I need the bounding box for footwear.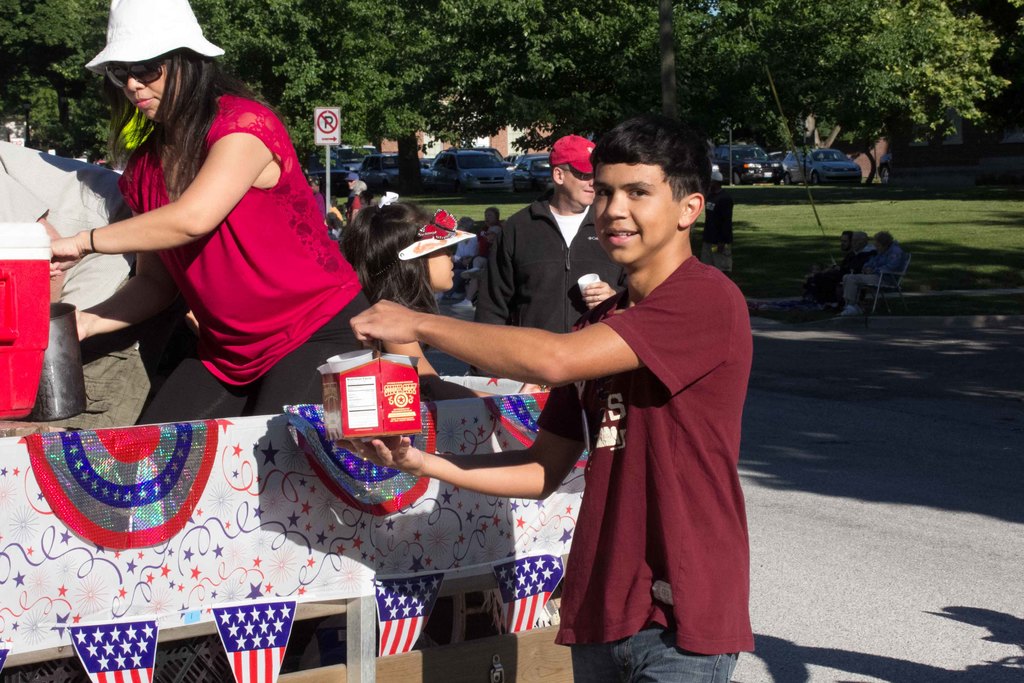
Here it is: (842, 306, 860, 316).
